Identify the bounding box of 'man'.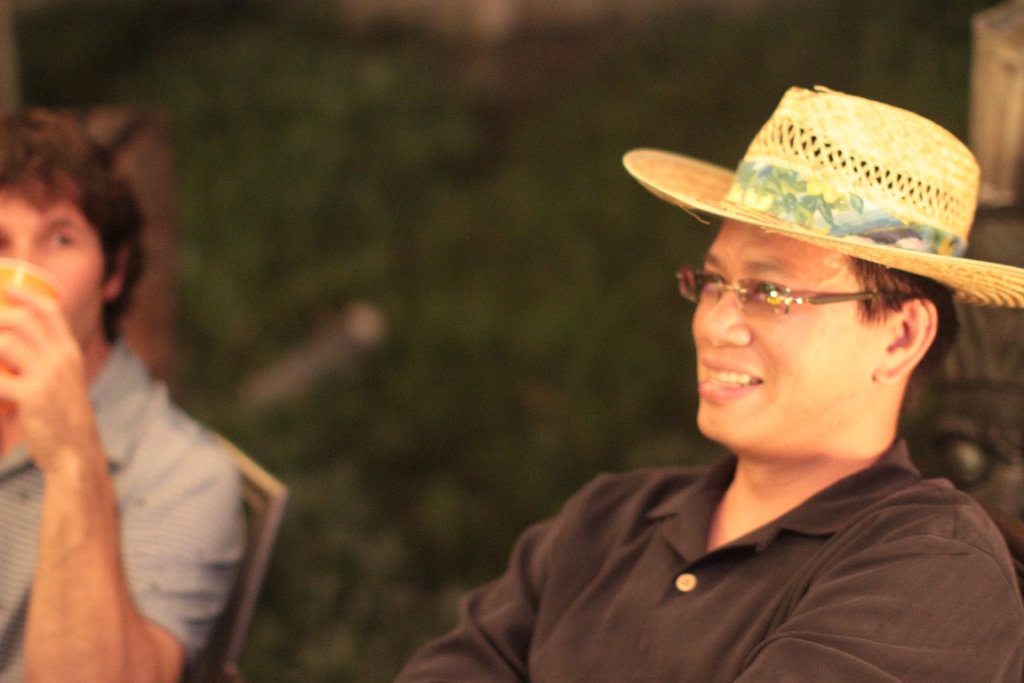
{"x1": 0, "y1": 108, "x2": 249, "y2": 682}.
